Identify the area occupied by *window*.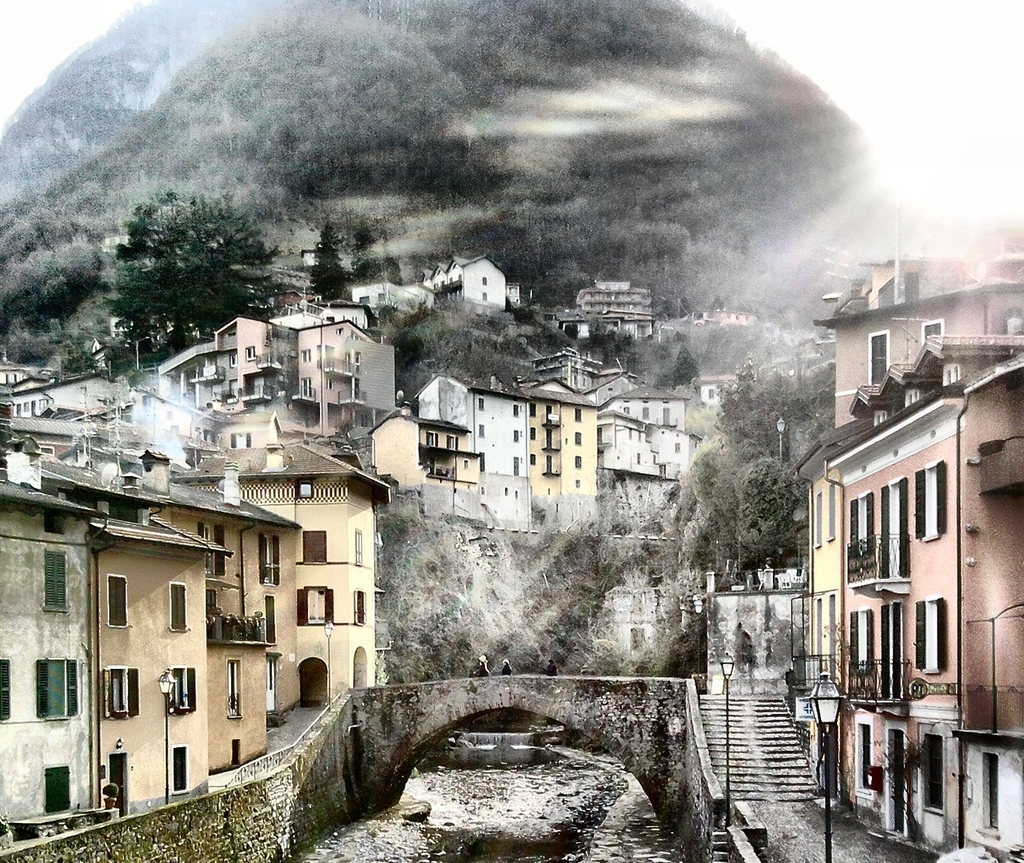
Area: region(303, 348, 311, 364).
